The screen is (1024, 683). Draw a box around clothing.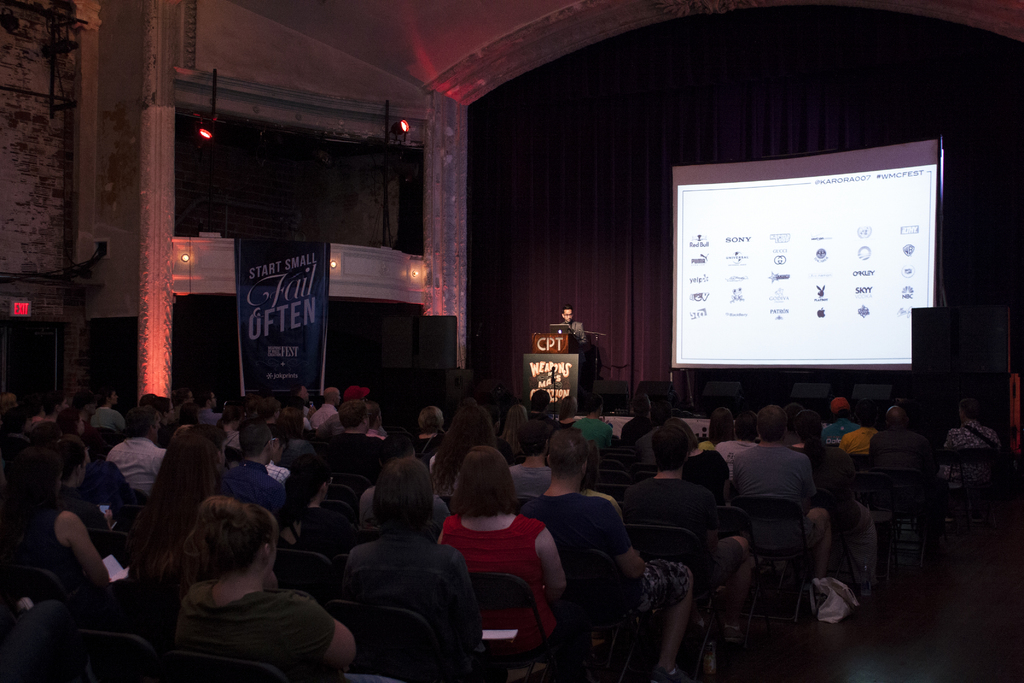
box(357, 484, 451, 531).
